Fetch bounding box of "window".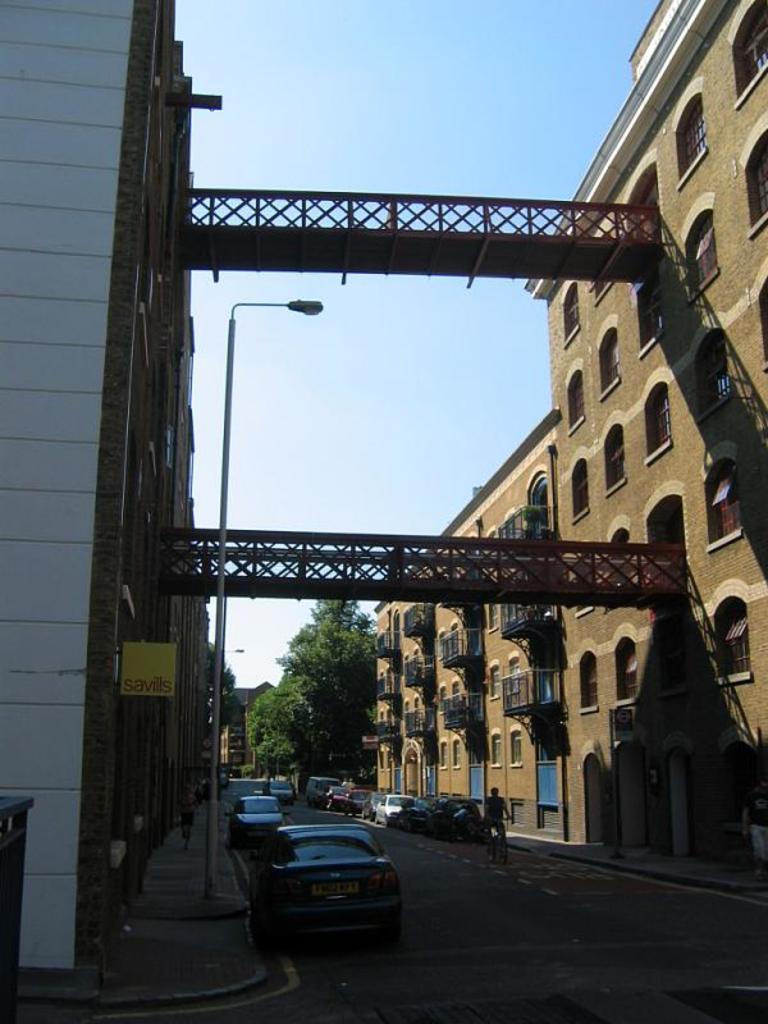
Bbox: <region>677, 188, 723, 296</region>.
